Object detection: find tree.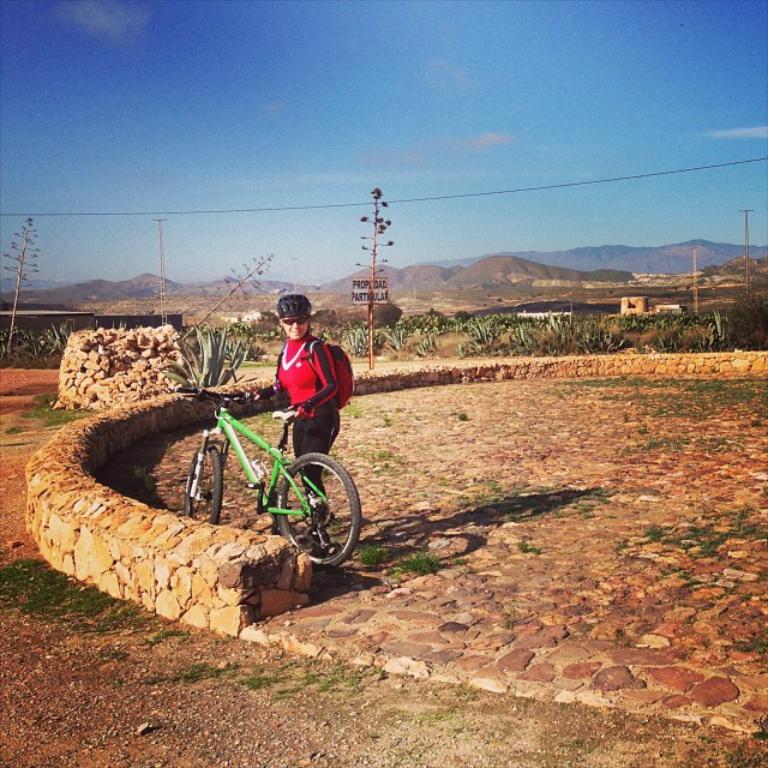
l=359, t=185, r=392, b=371.
